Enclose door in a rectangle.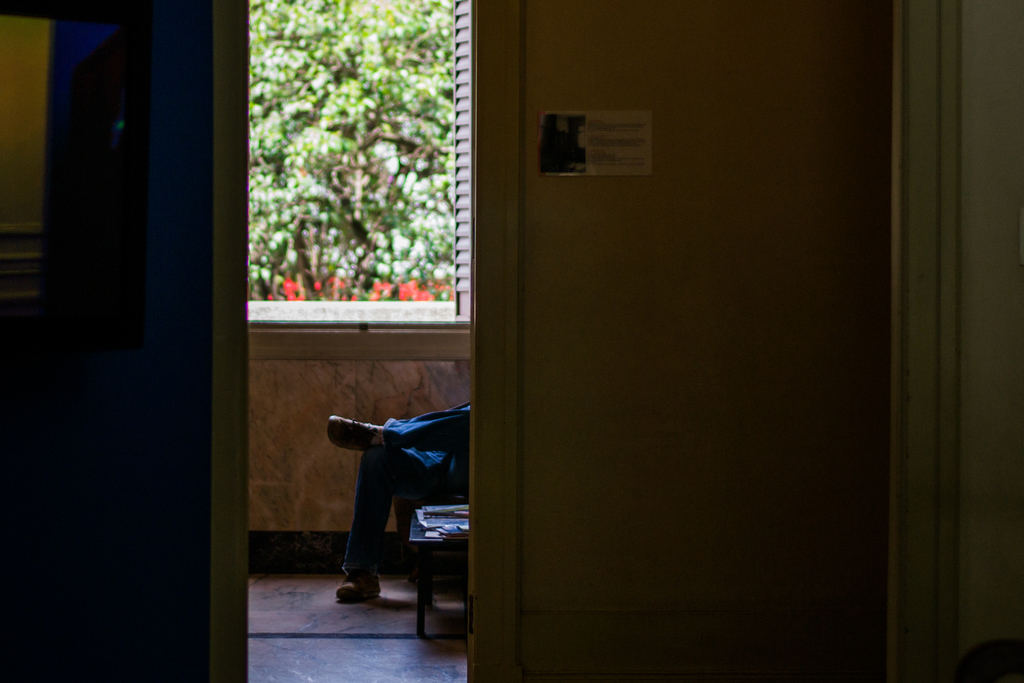
<bbox>200, 0, 252, 682</bbox>.
